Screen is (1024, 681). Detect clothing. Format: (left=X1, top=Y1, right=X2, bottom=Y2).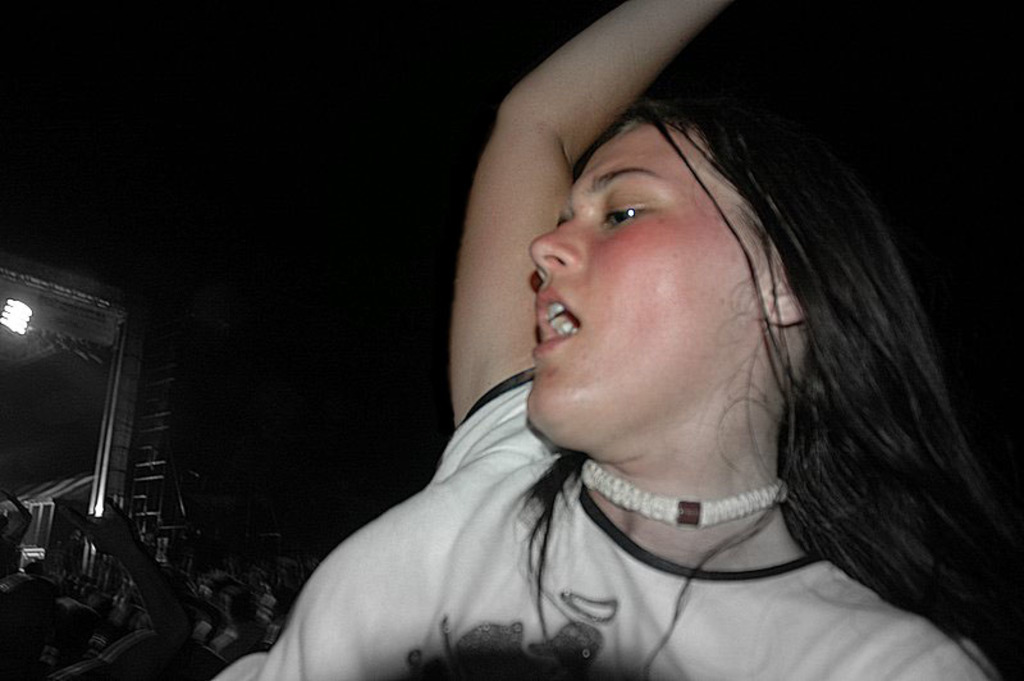
(left=216, top=394, right=1002, bottom=664).
